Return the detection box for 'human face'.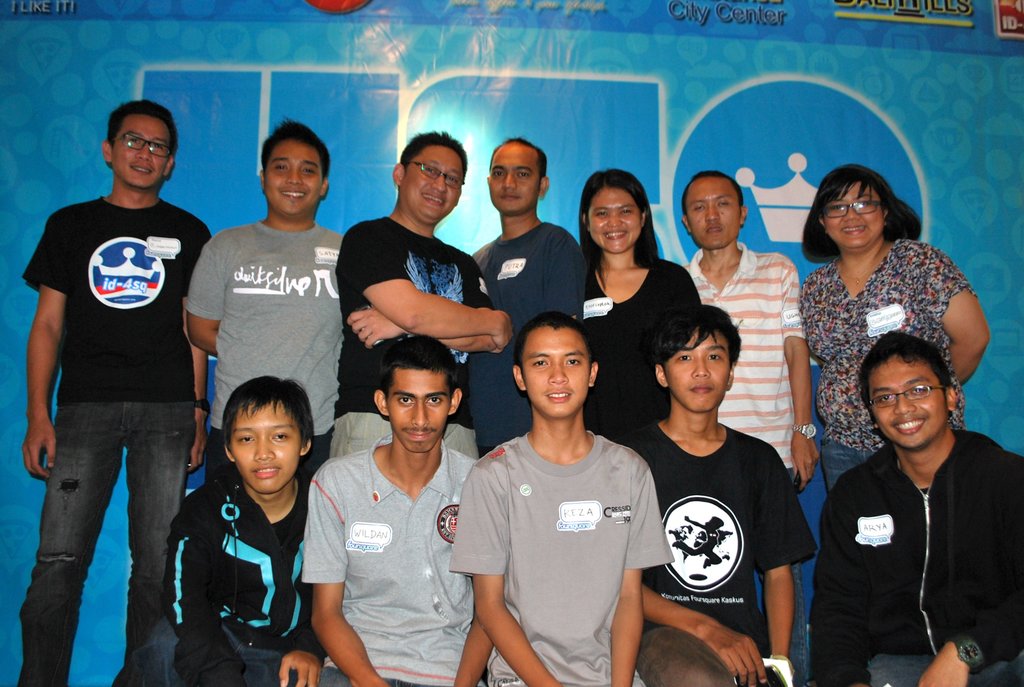
{"x1": 686, "y1": 175, "x2": 740, "y2": 248}.
